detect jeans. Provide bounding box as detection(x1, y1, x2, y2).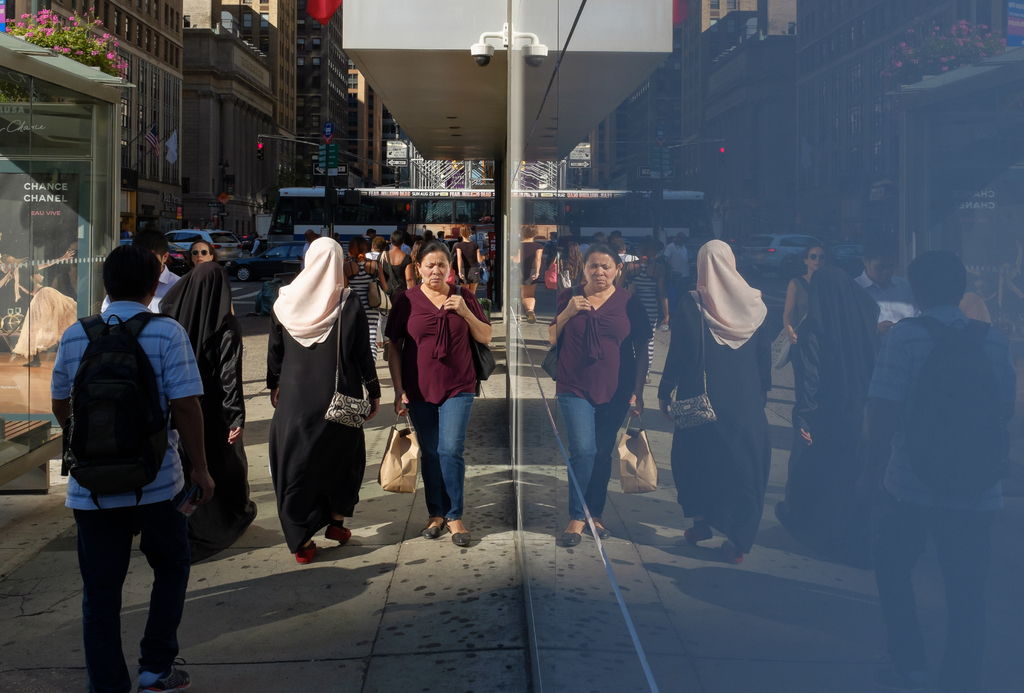
detection(75, 512, 193, 692).
